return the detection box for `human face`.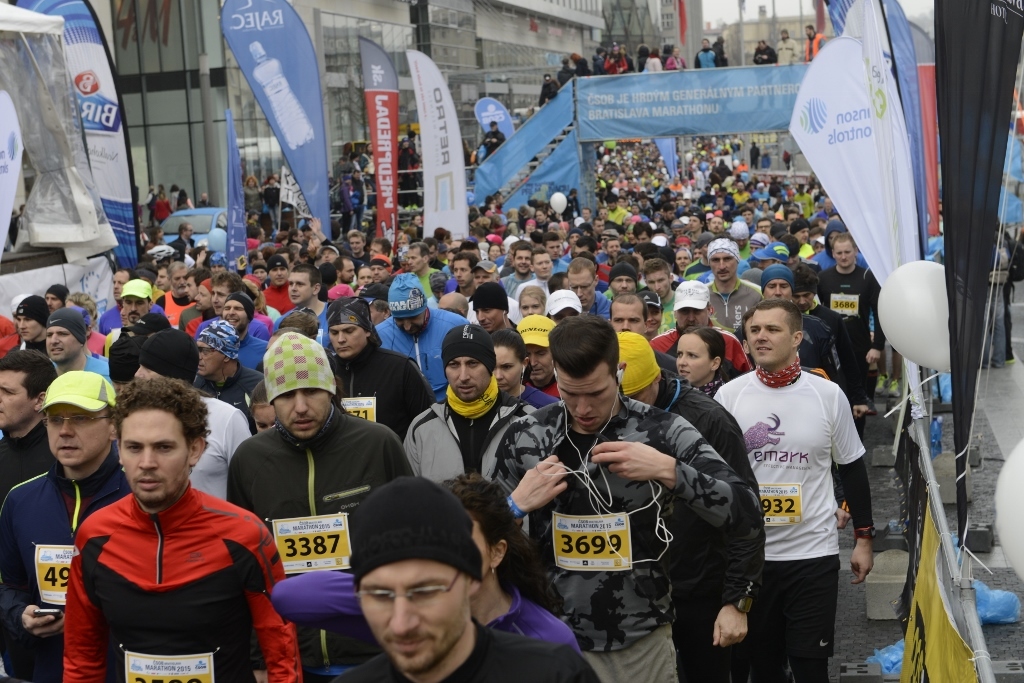
(left=519, top=251, right=533, bottom=275).
